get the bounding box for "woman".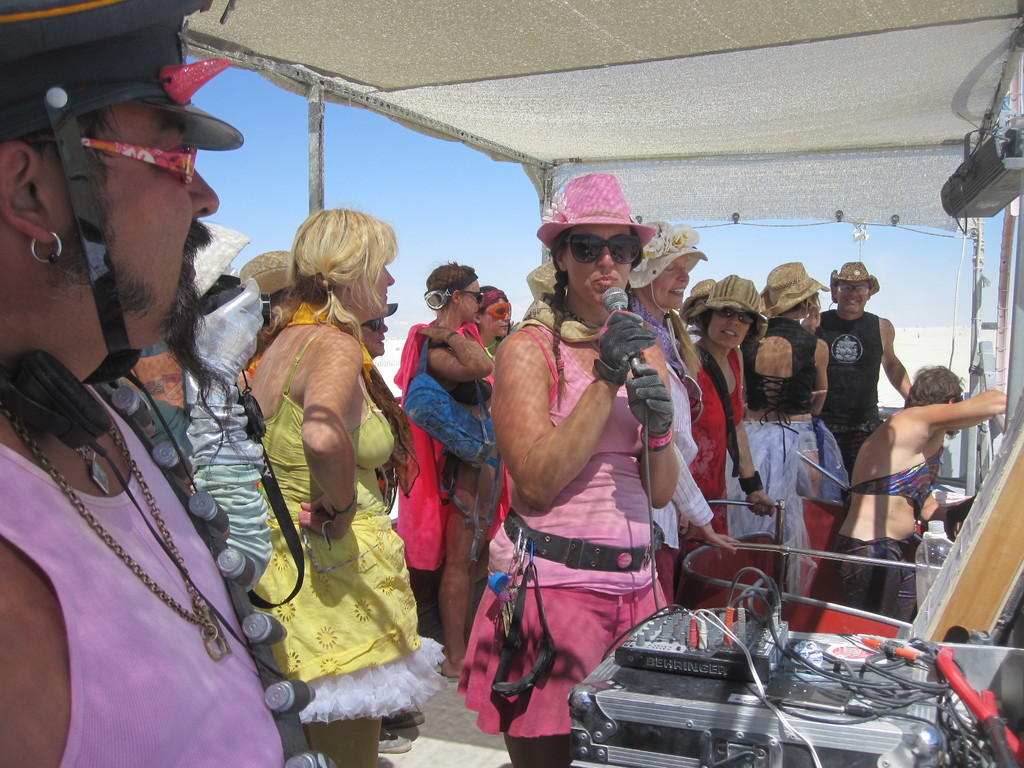
pyautogui.locateOnScreen(454, 170, 682, 767).
